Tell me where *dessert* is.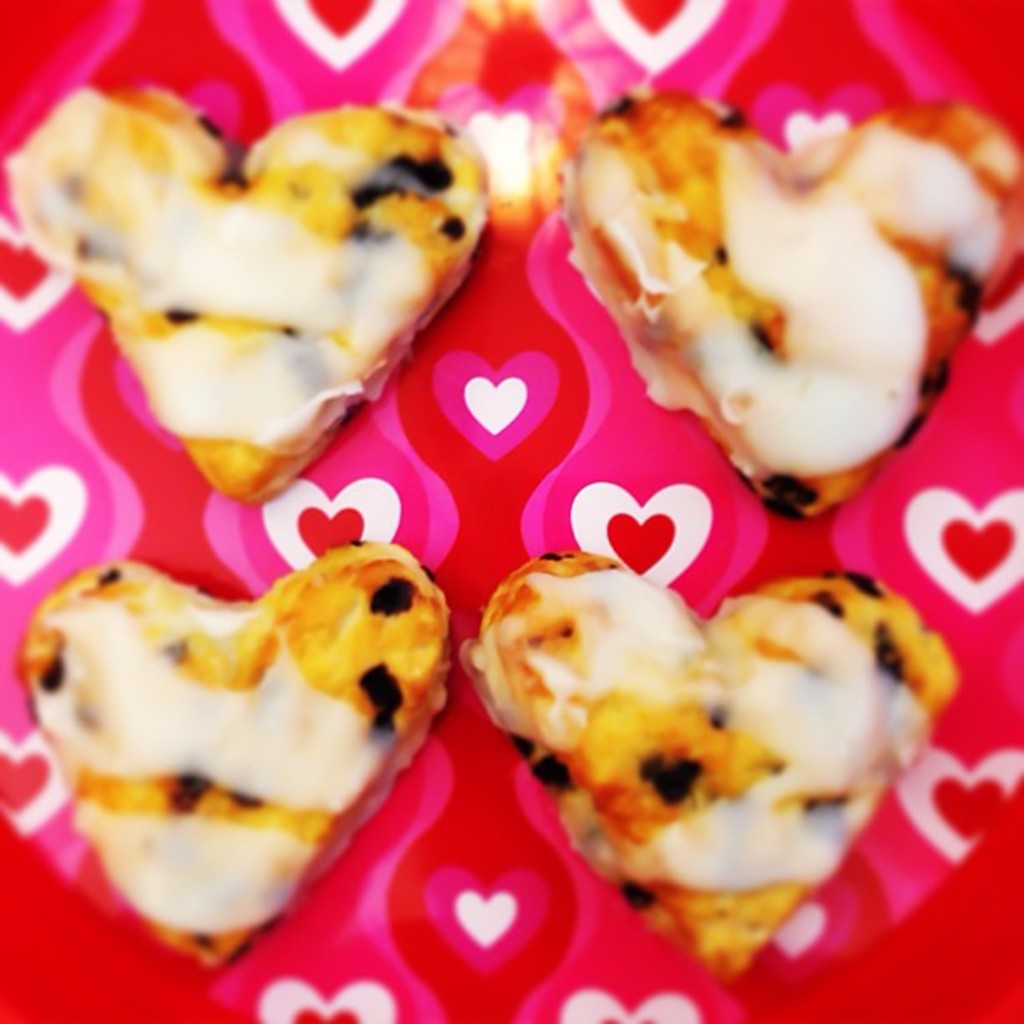
*dessert* is at [574, 87, 1011, 509].
